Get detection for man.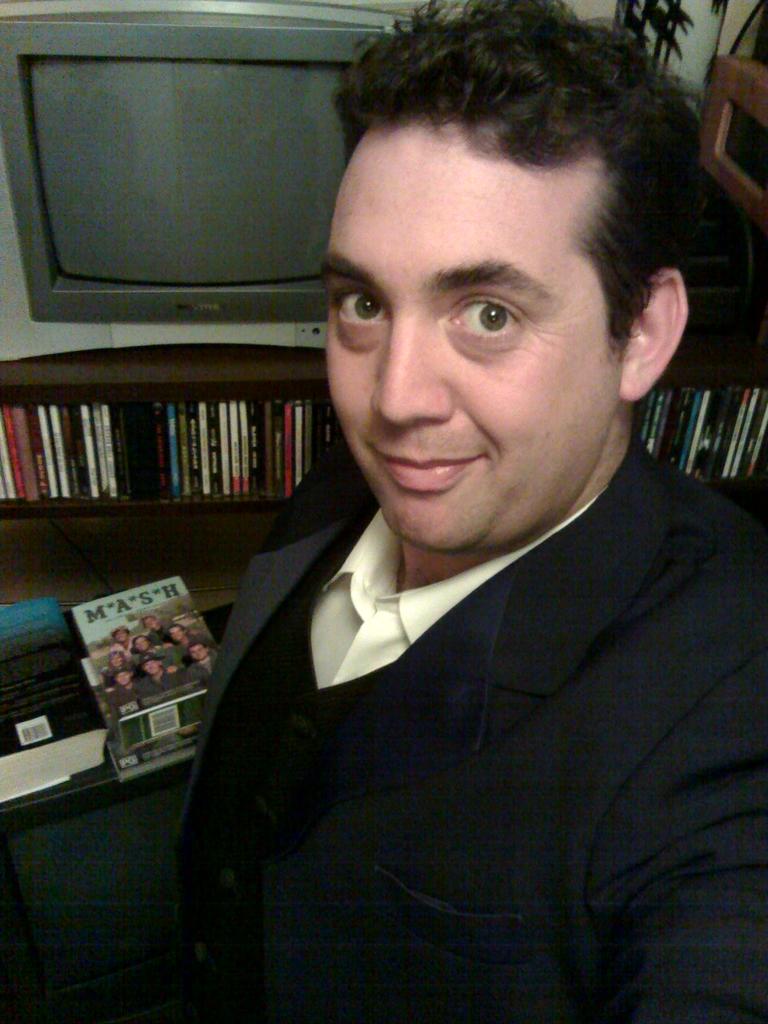
Detection: [139,654,200,733].
